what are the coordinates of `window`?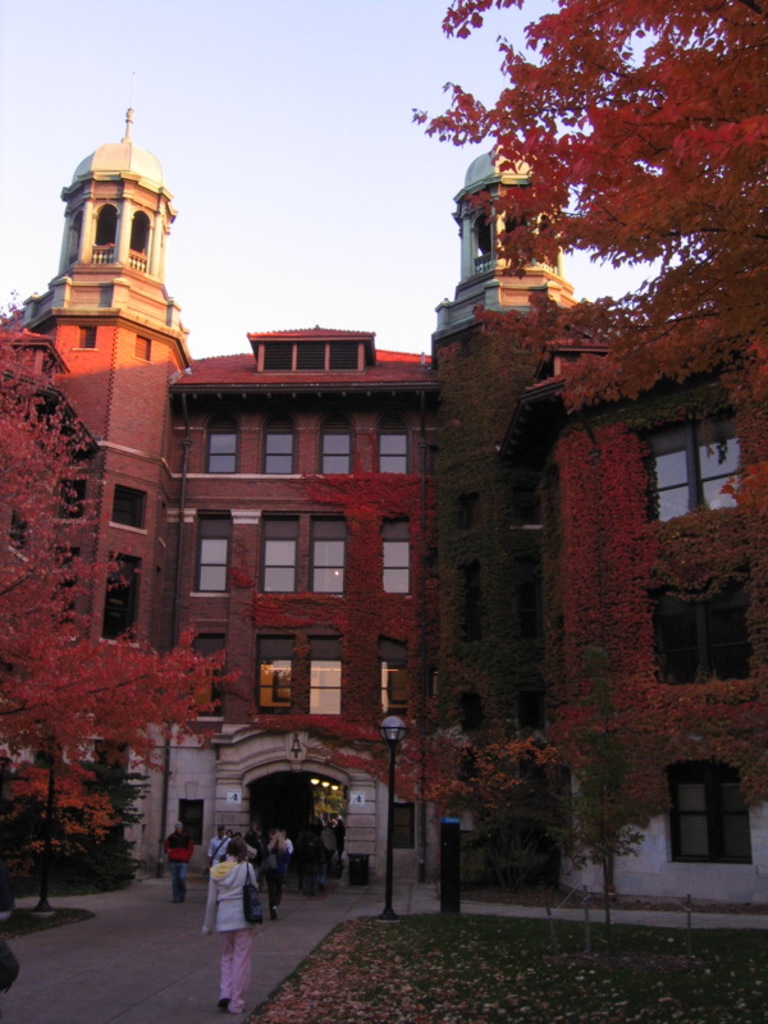
BBox(308, 634, 338, 713).
